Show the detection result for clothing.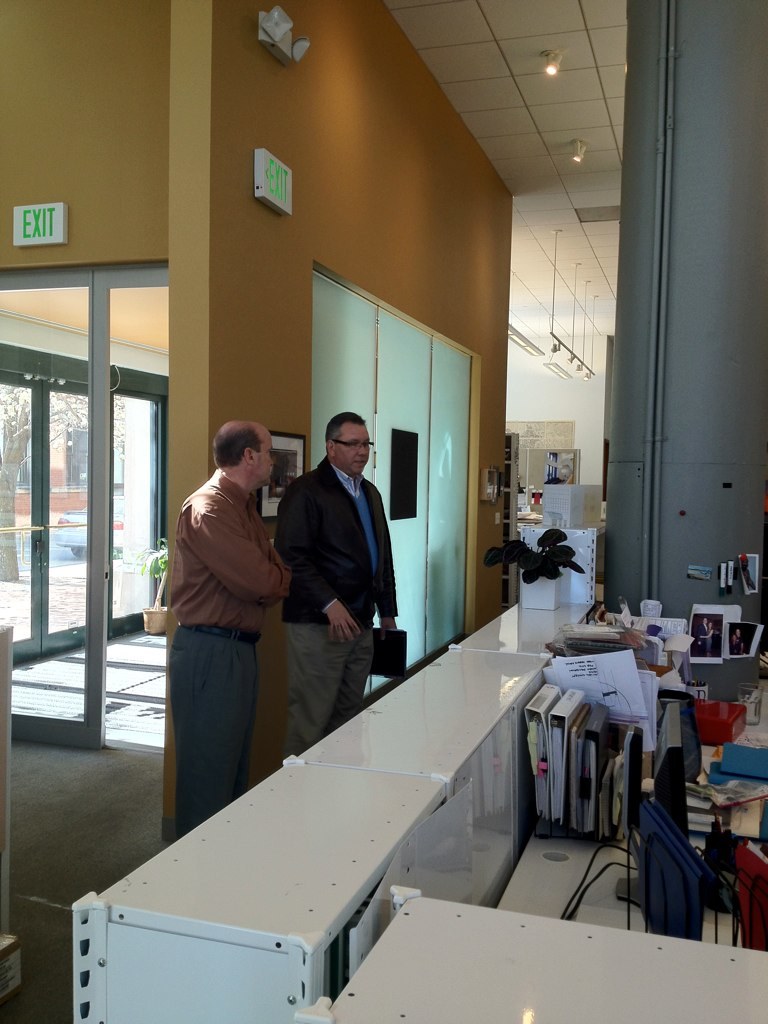
<bbox>157, 404, 292, 825</bbox>.
